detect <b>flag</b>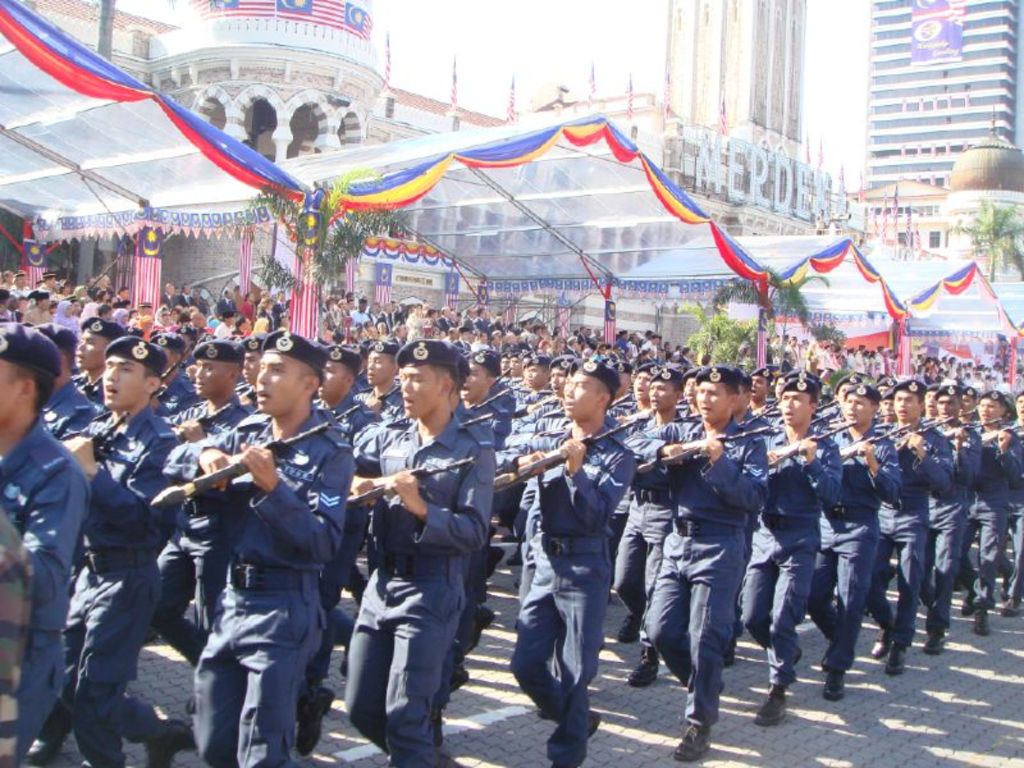
<region>184, 0, 381, 42</region>
